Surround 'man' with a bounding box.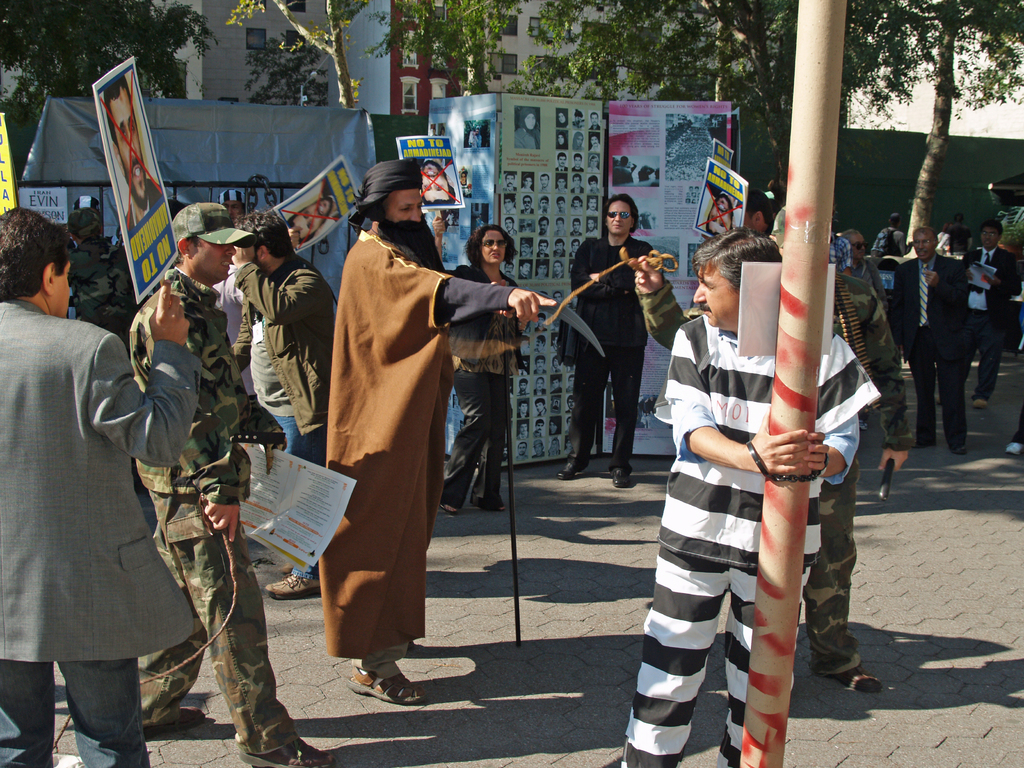
region(415, 154, 455, 205).
